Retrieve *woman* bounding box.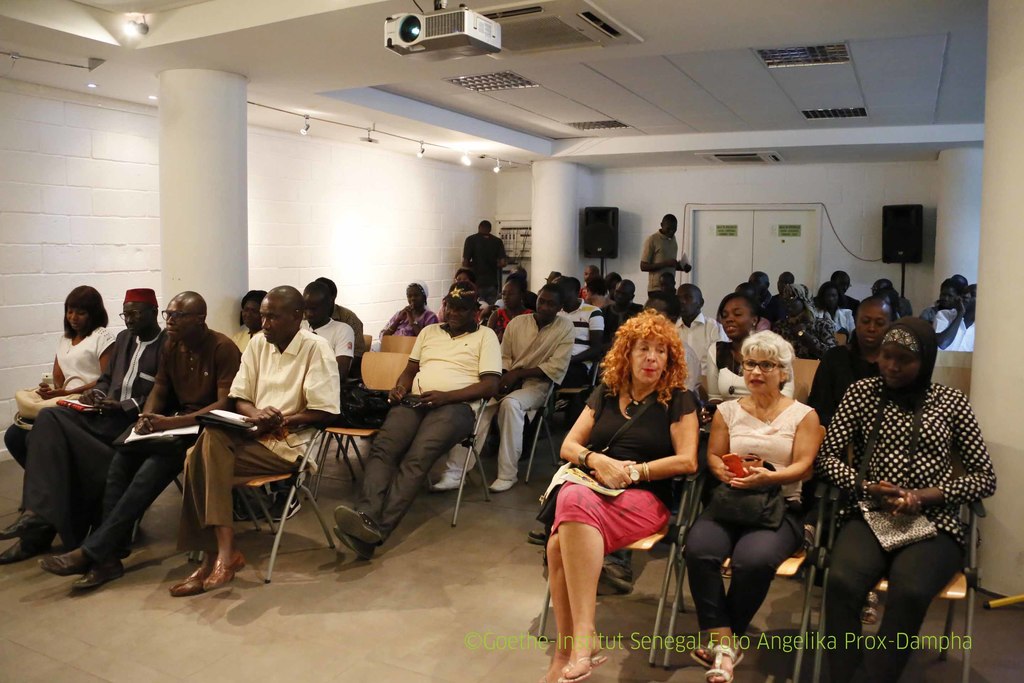
Bounding box: 681:325:822:682.
